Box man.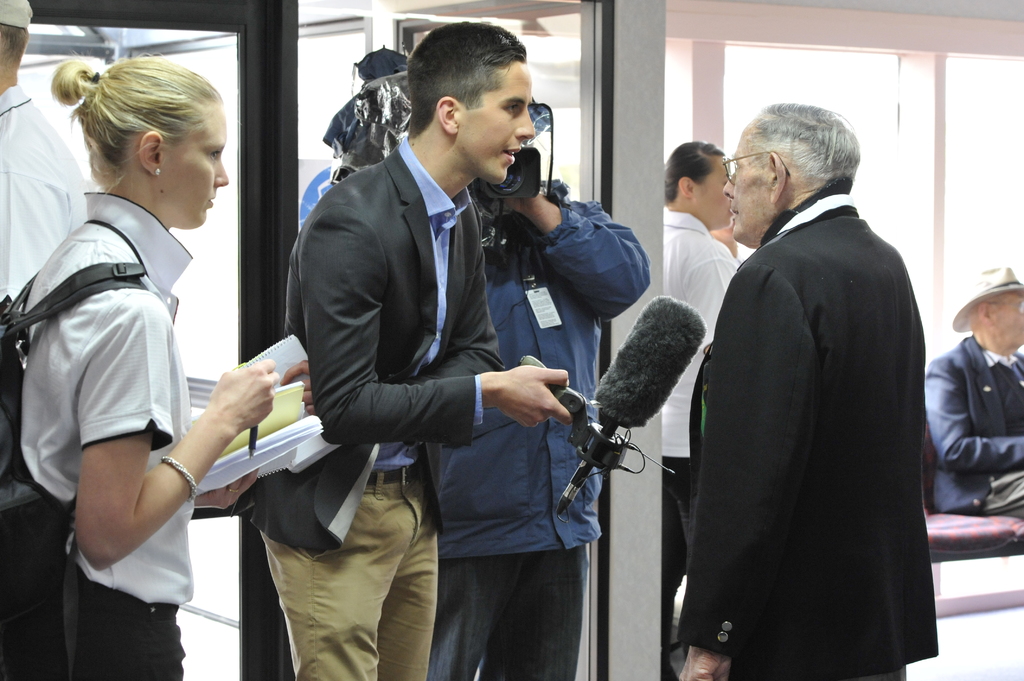
(669,101,939,680).
